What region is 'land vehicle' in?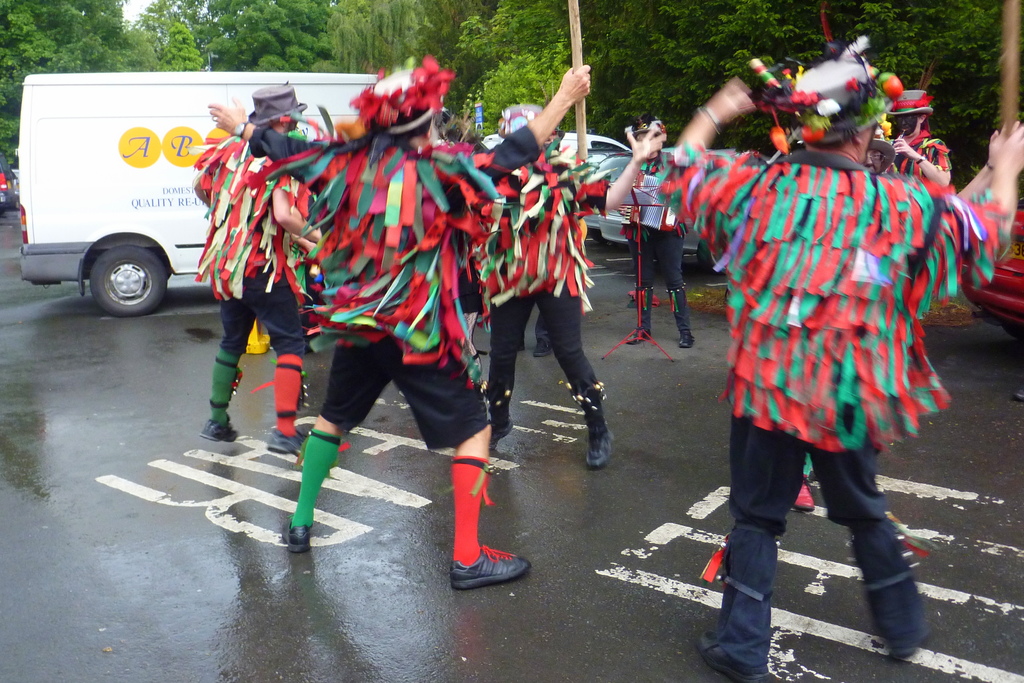
rect(0, 152, 15, 215).
